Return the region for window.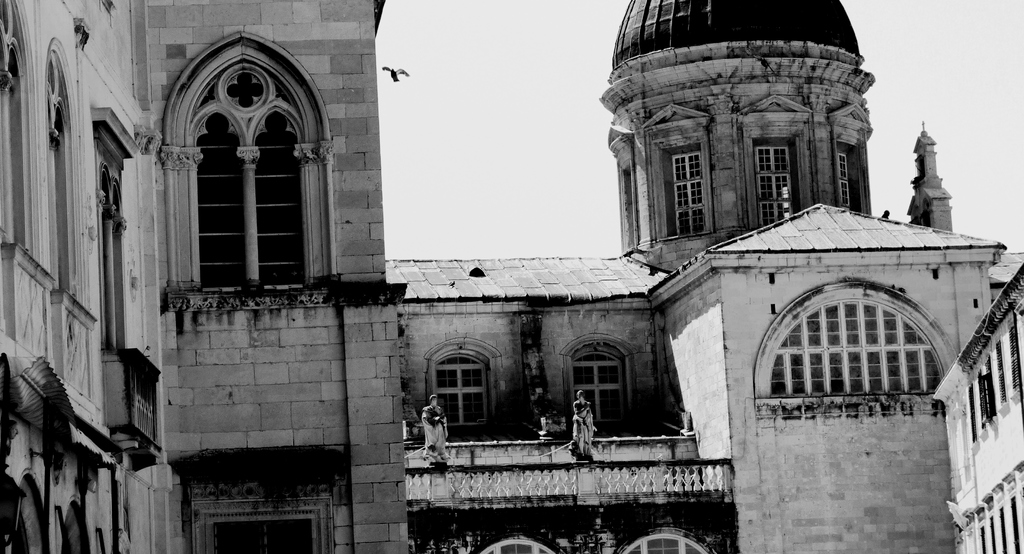
x1=166 y1=33 x2=329 y2=306.
